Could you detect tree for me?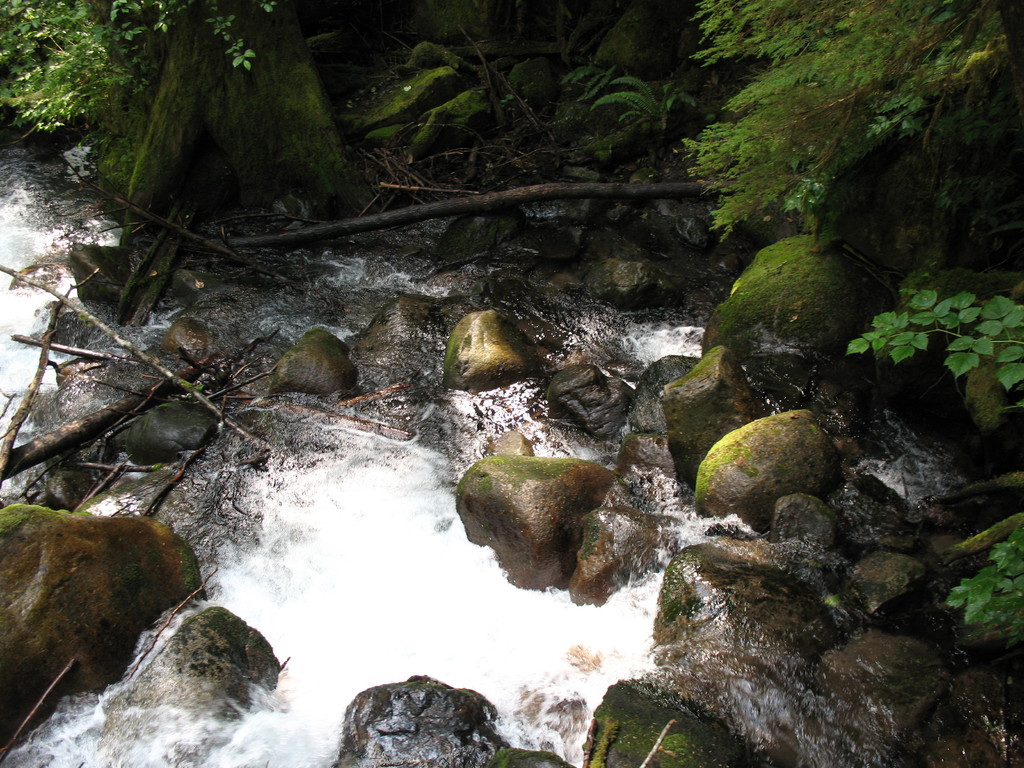
Detection result: {"left": 0, "top": 0, "right": 365, "bottom": 261}.
